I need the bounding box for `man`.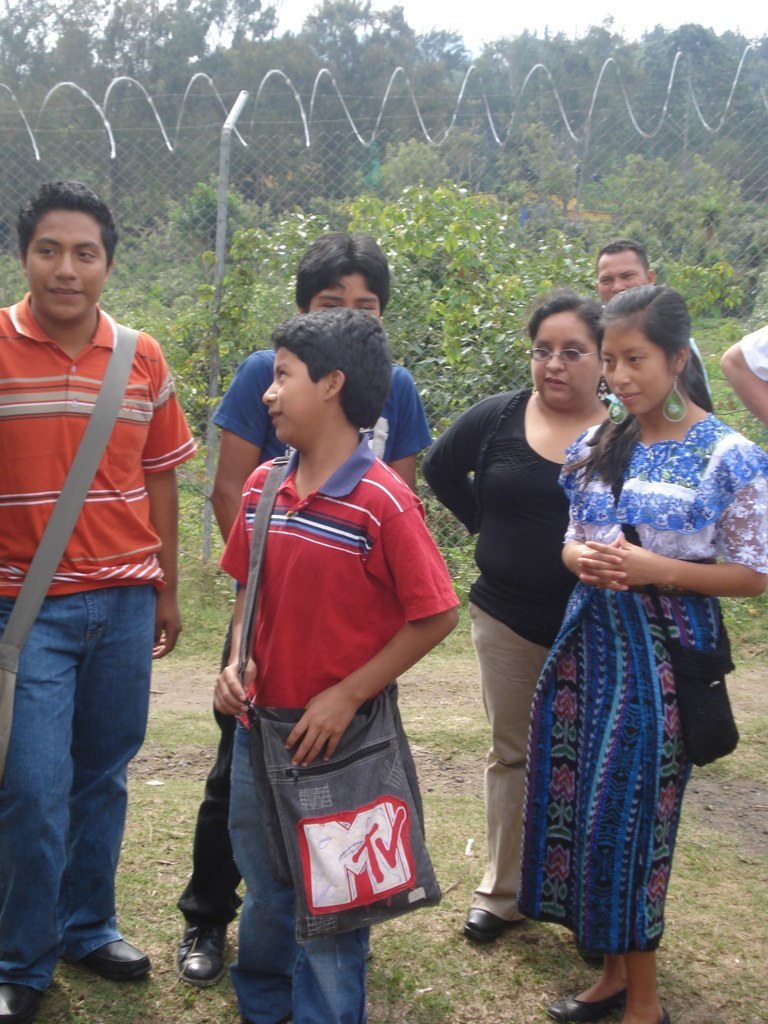
Here it is: 589/237/655/305.
